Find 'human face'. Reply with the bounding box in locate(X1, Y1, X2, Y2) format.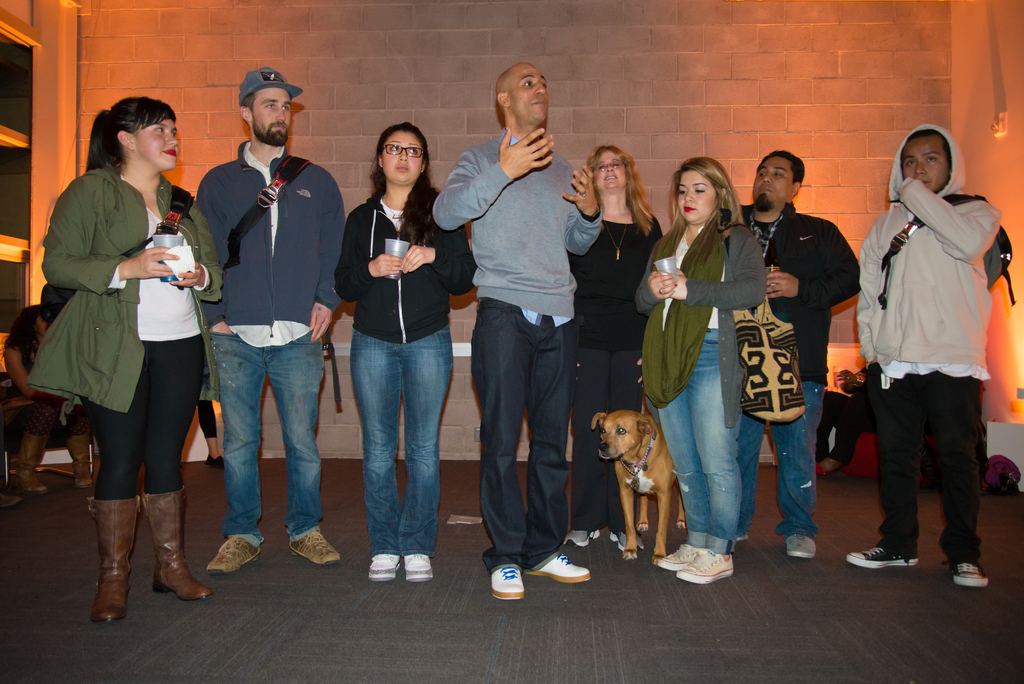
locate(378, 129, 424, 184).
